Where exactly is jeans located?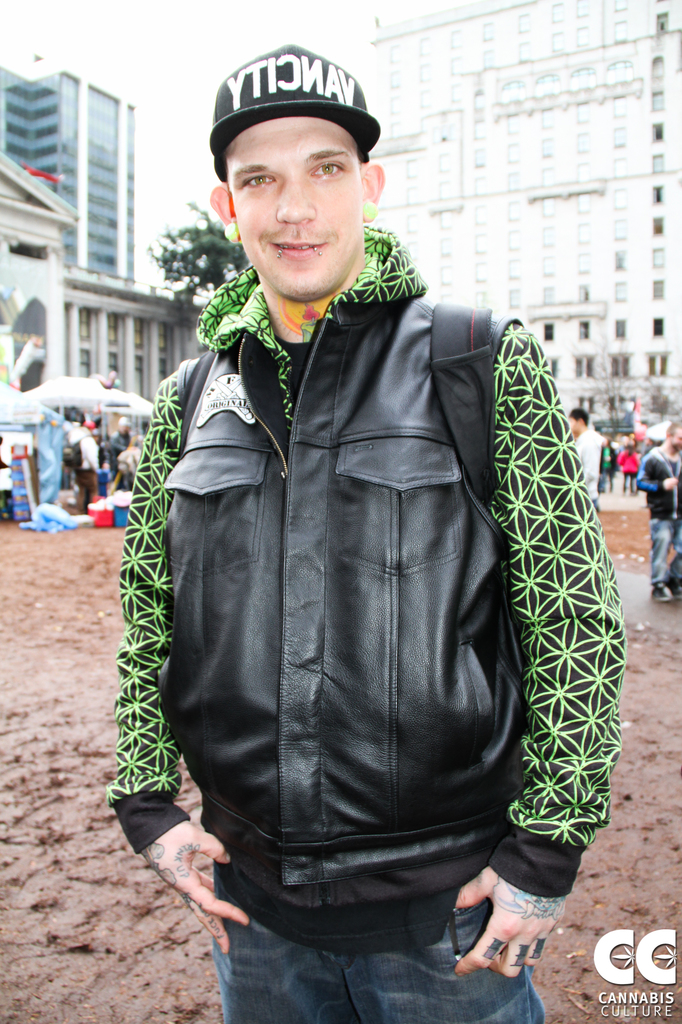
Its bounding box is x1=646, y1=518, x2=681, y2=581.
